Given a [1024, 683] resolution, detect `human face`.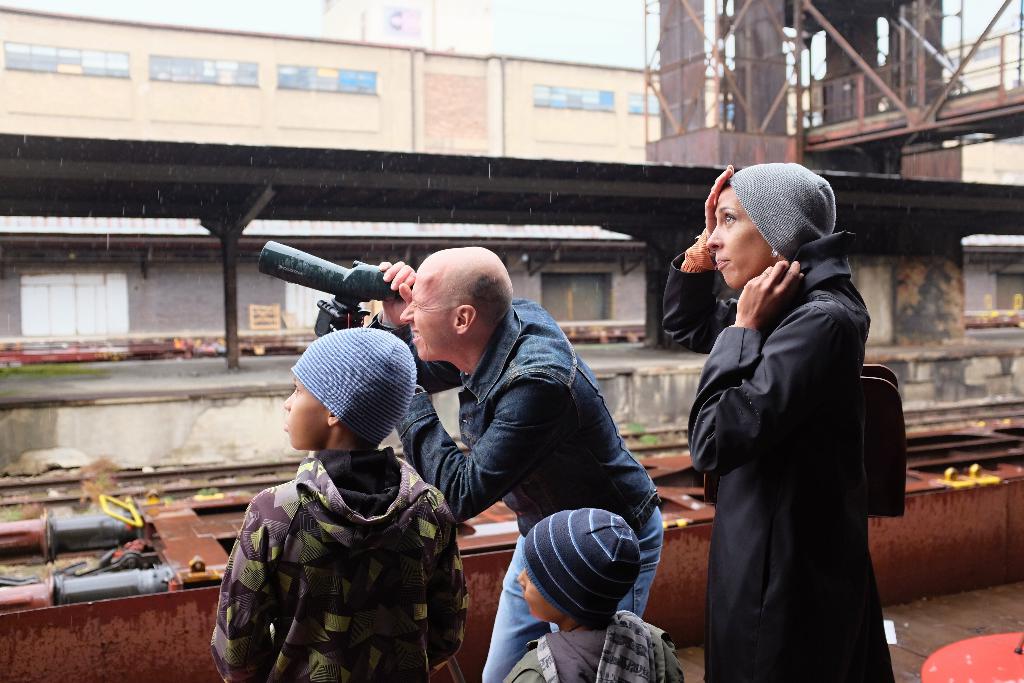
x1=282, y1=376, x2=328, y2=449.
